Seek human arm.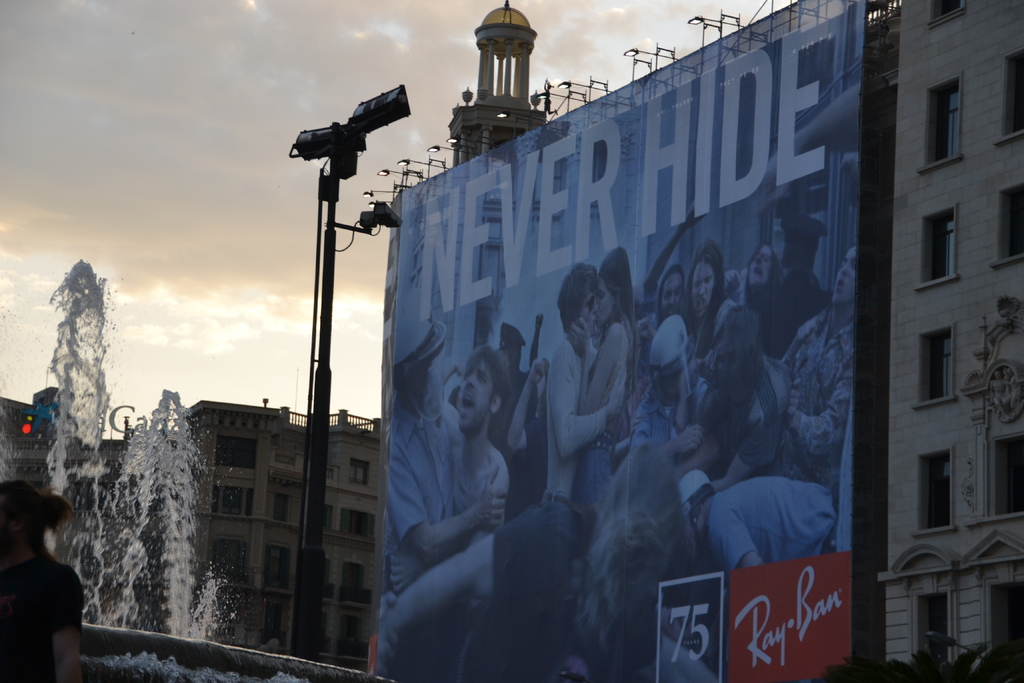
bbox=[387, 446, 504, 556].
